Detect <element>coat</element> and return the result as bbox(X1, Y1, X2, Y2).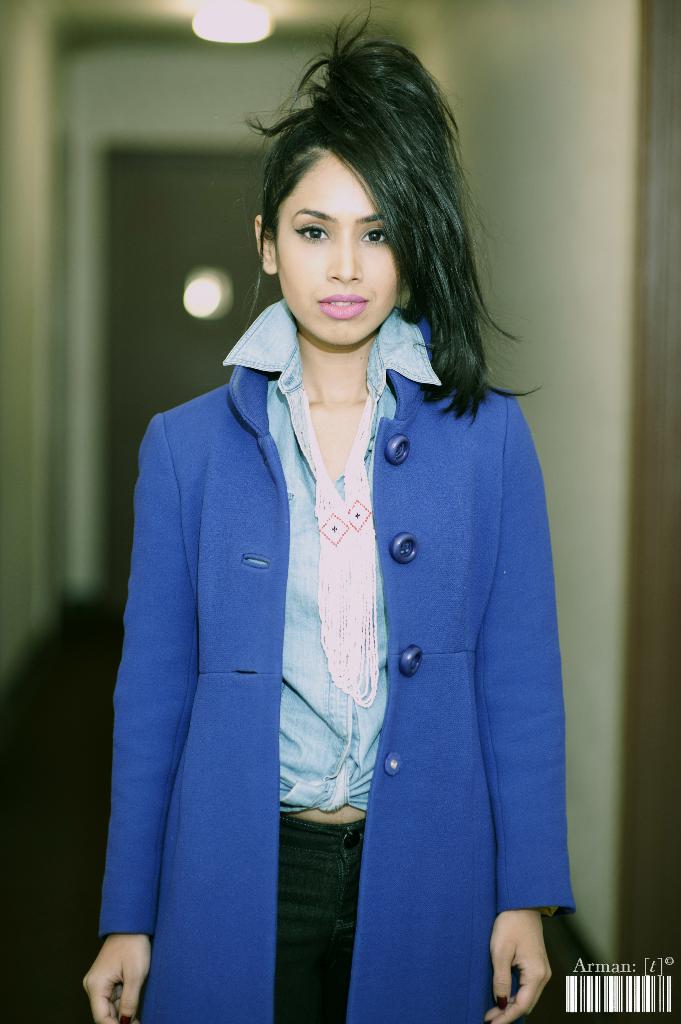
bbox(100, 316, 580, 1023).
